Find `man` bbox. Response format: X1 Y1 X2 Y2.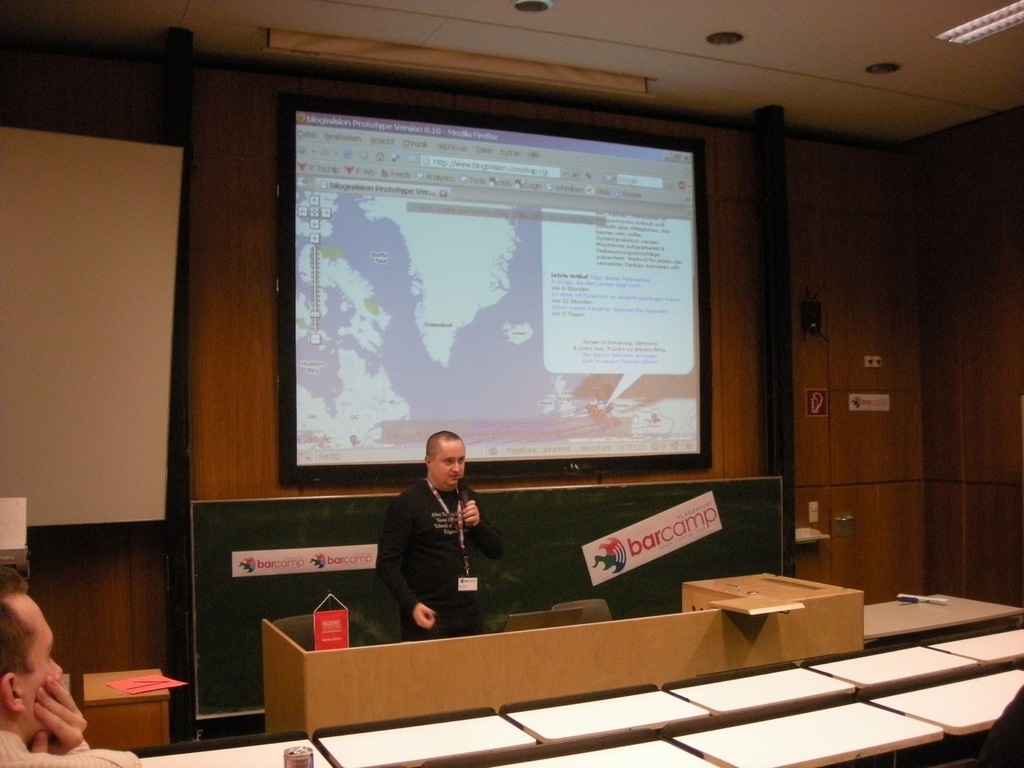
367 431 504 644.
